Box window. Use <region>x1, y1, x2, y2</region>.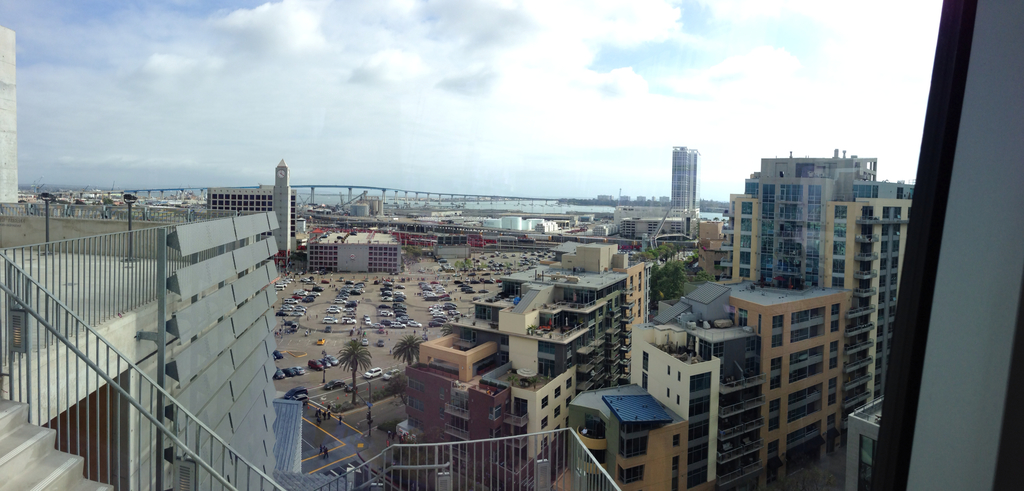
<region>439, 409, 445, 419</region>.
